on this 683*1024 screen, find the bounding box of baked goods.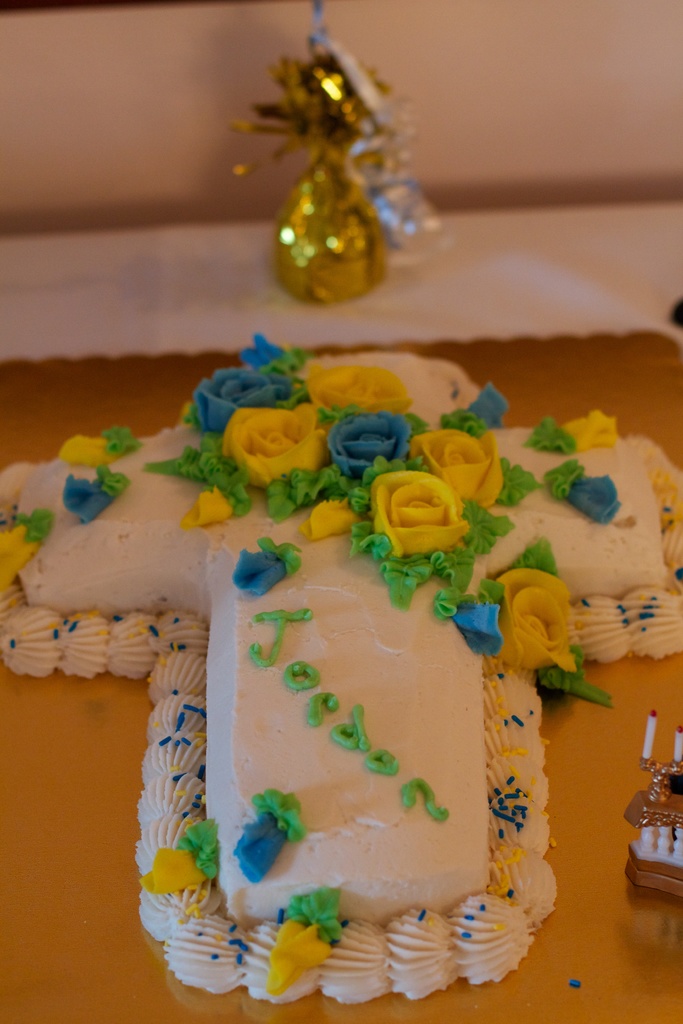
Bounding box: <bbox>30, 339, 645, 1023</bbox>.
